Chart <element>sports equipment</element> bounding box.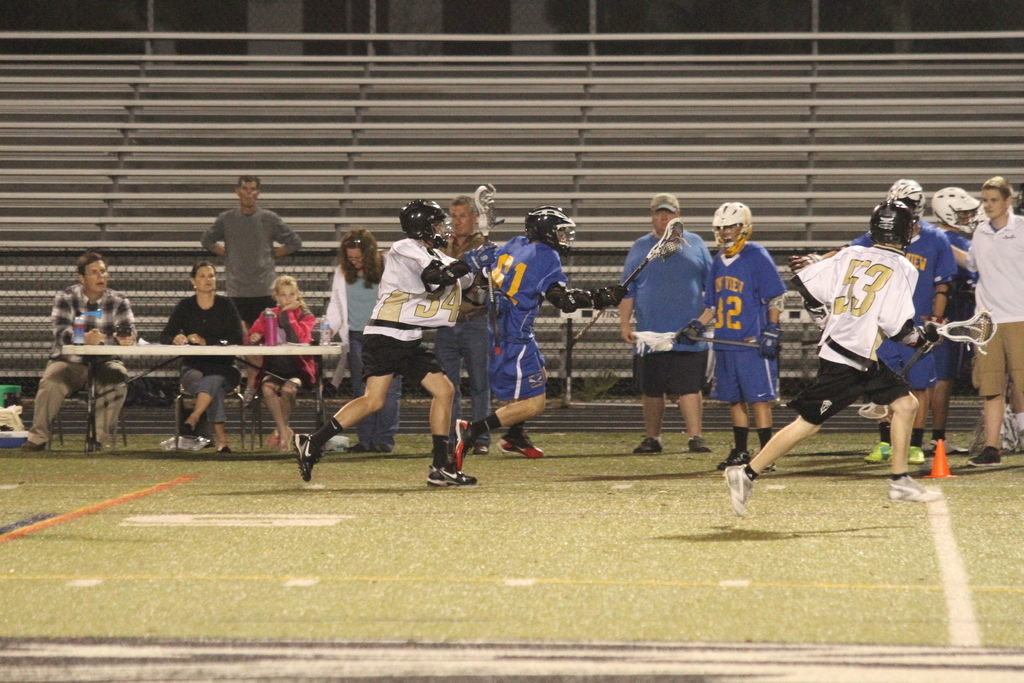
Charted: [561,215,688,357].
